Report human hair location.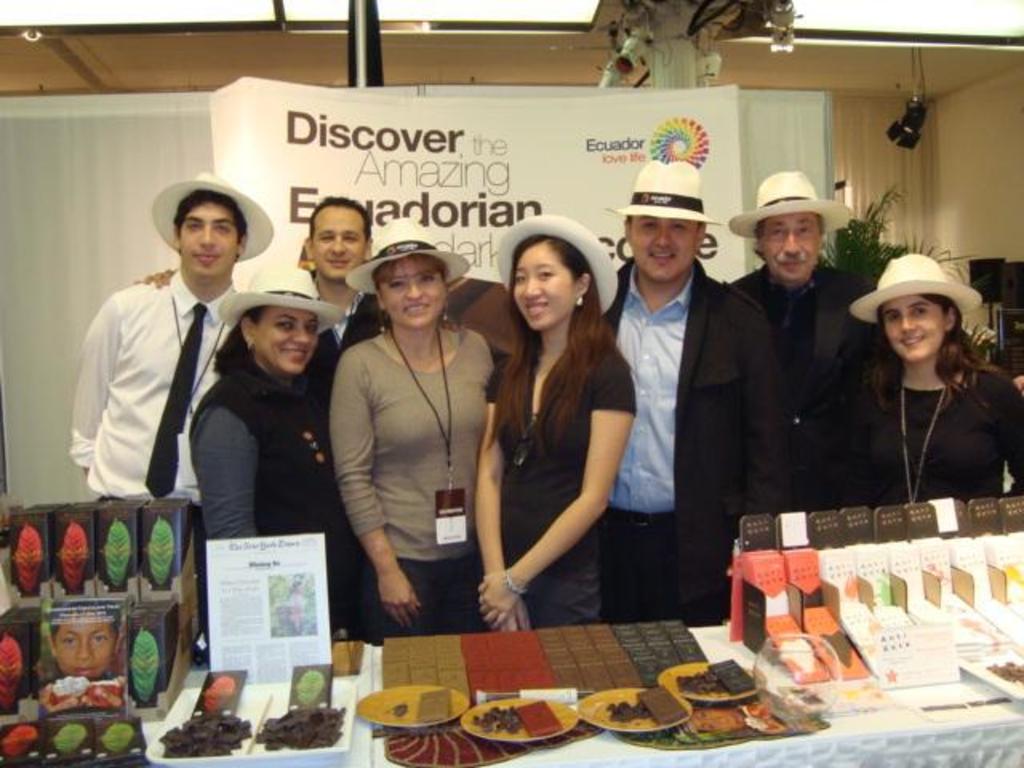
Report: bbox=[370, 251, 451, 294].
